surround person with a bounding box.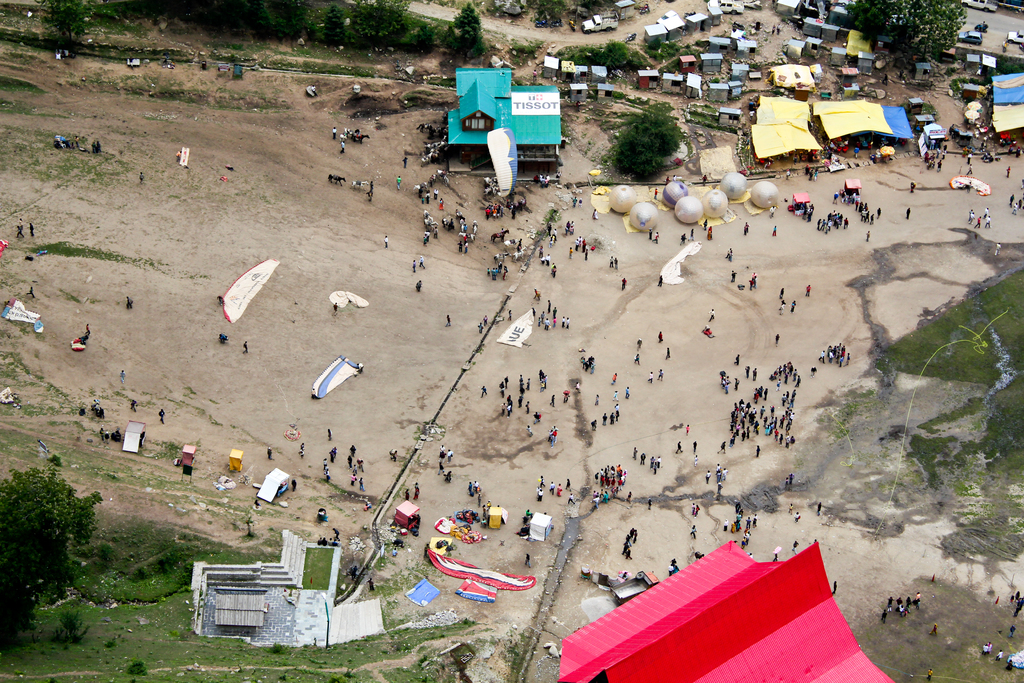
{"left": 740, "top": 220, "right": 751, "bottom": 238}.
